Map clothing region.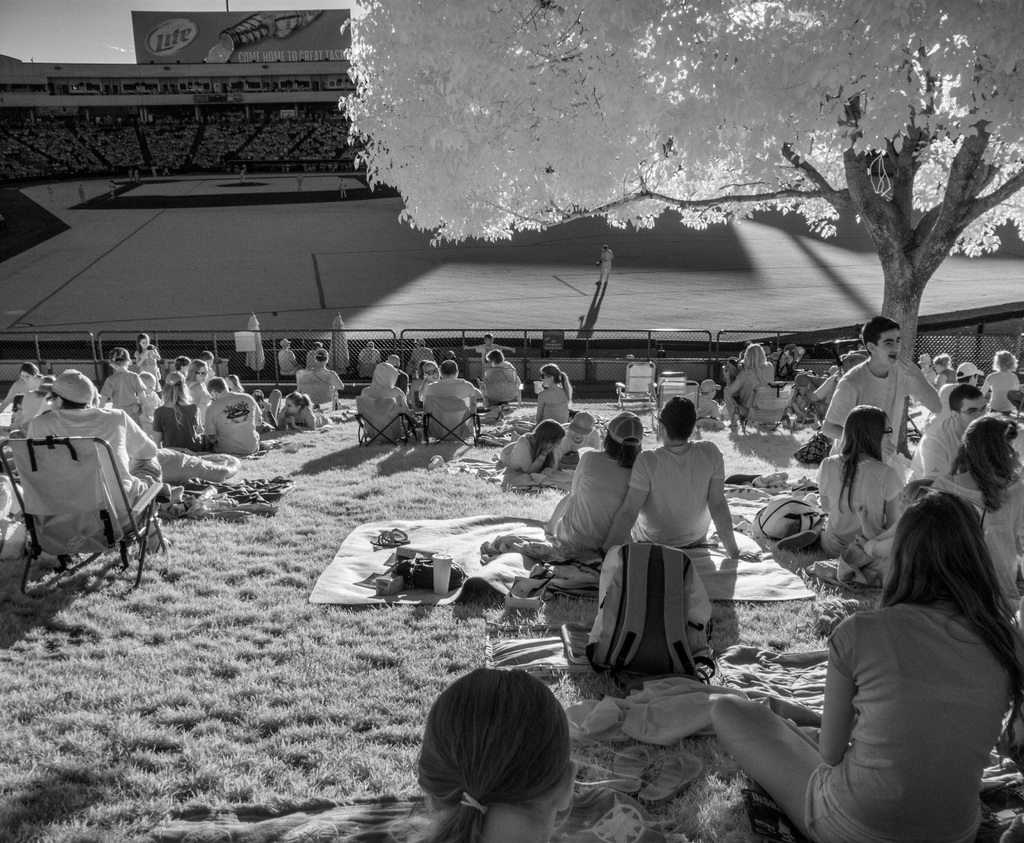
Mapped to 476/341/502/365.
